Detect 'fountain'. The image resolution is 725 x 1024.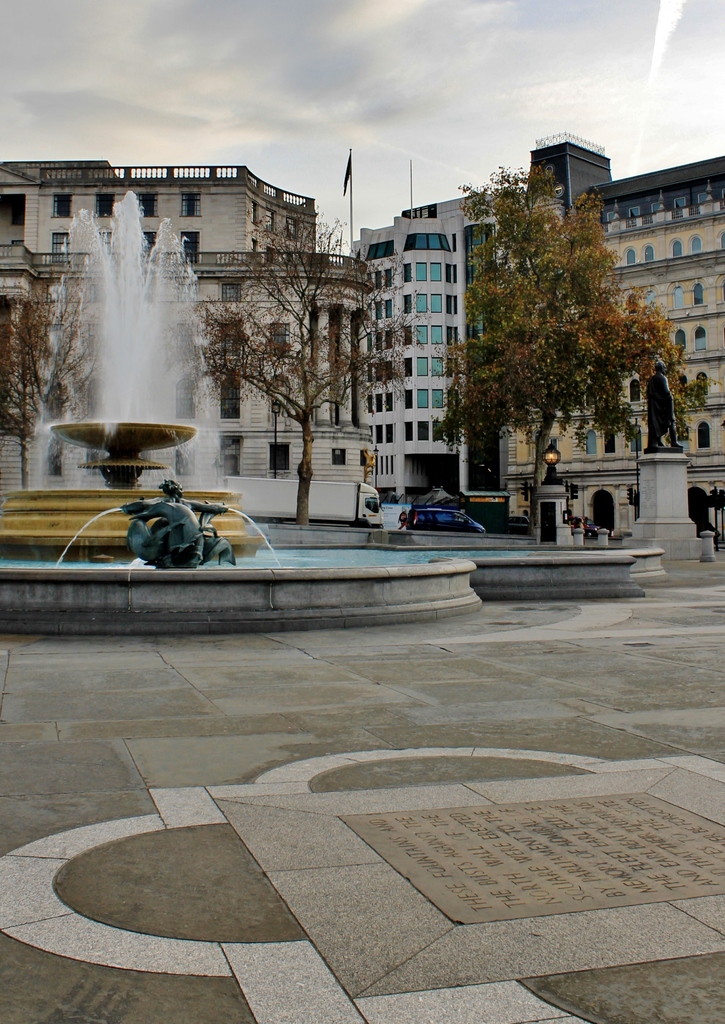
rect(20, 159, 268, 526).
